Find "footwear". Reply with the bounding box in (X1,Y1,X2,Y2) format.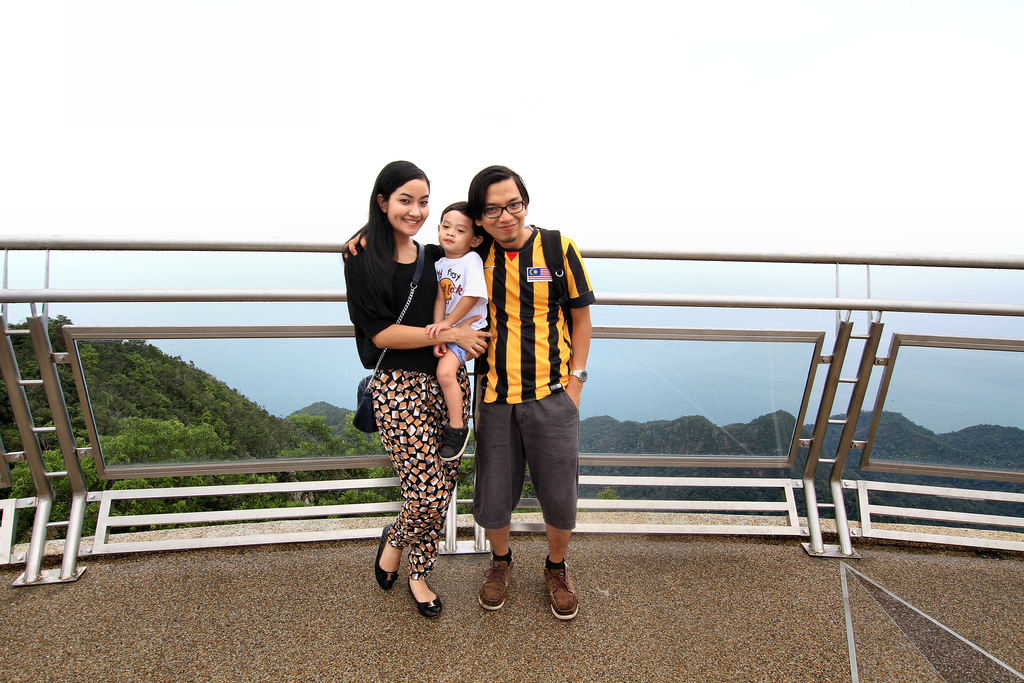
(410,583,442,618).
